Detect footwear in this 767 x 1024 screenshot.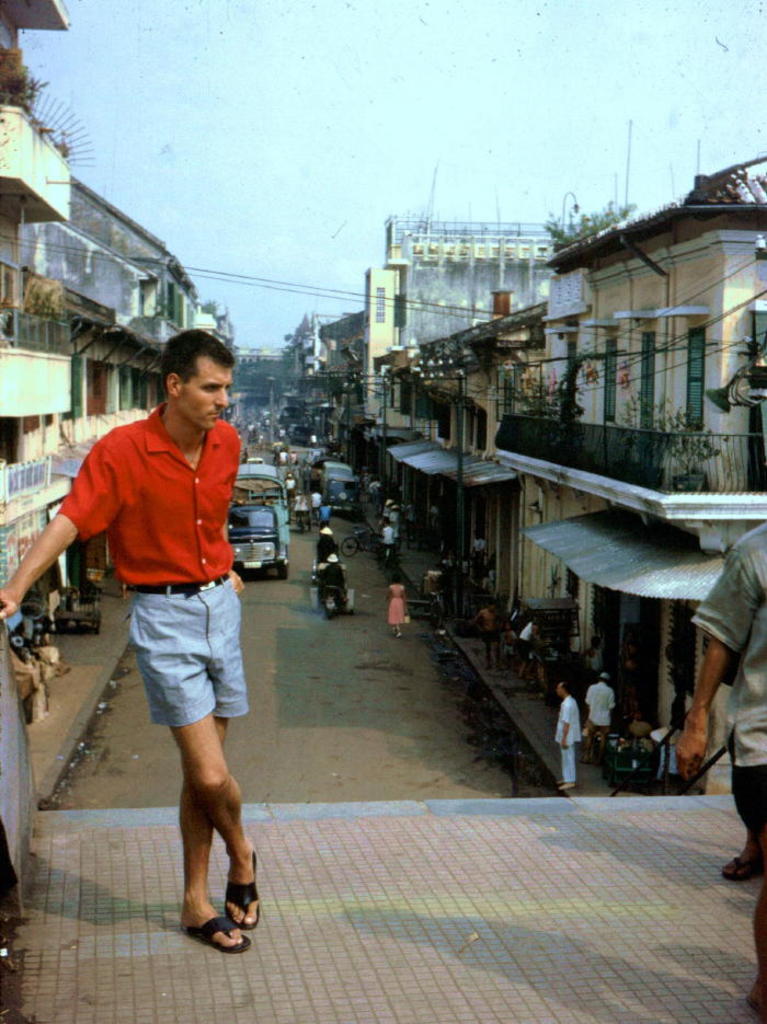
Detection: (224,847,260,927).
